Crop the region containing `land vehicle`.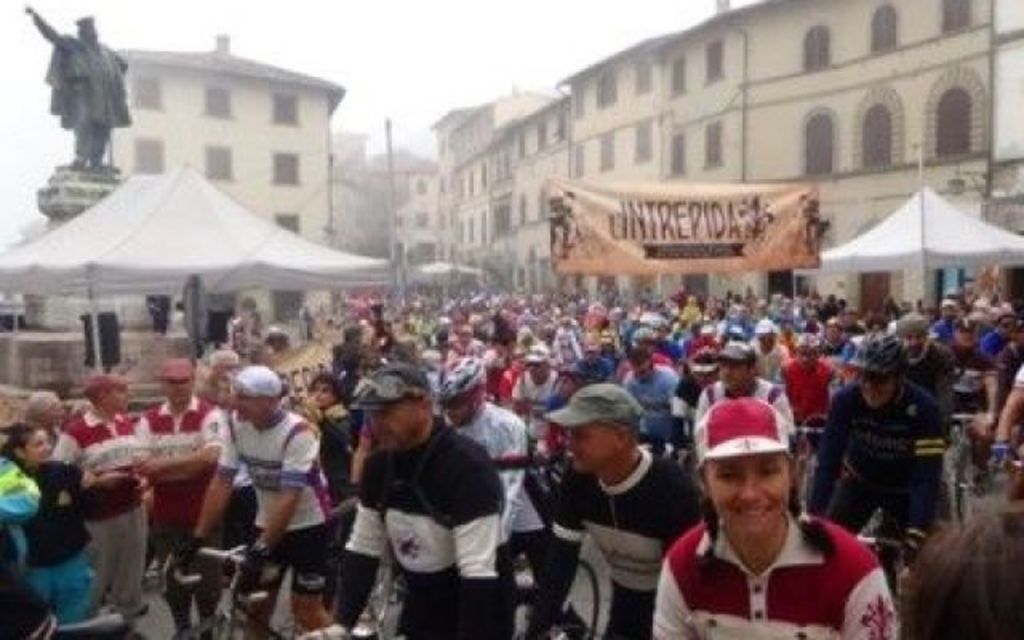
Crop region: BBox(173, 536, 389, 638).
